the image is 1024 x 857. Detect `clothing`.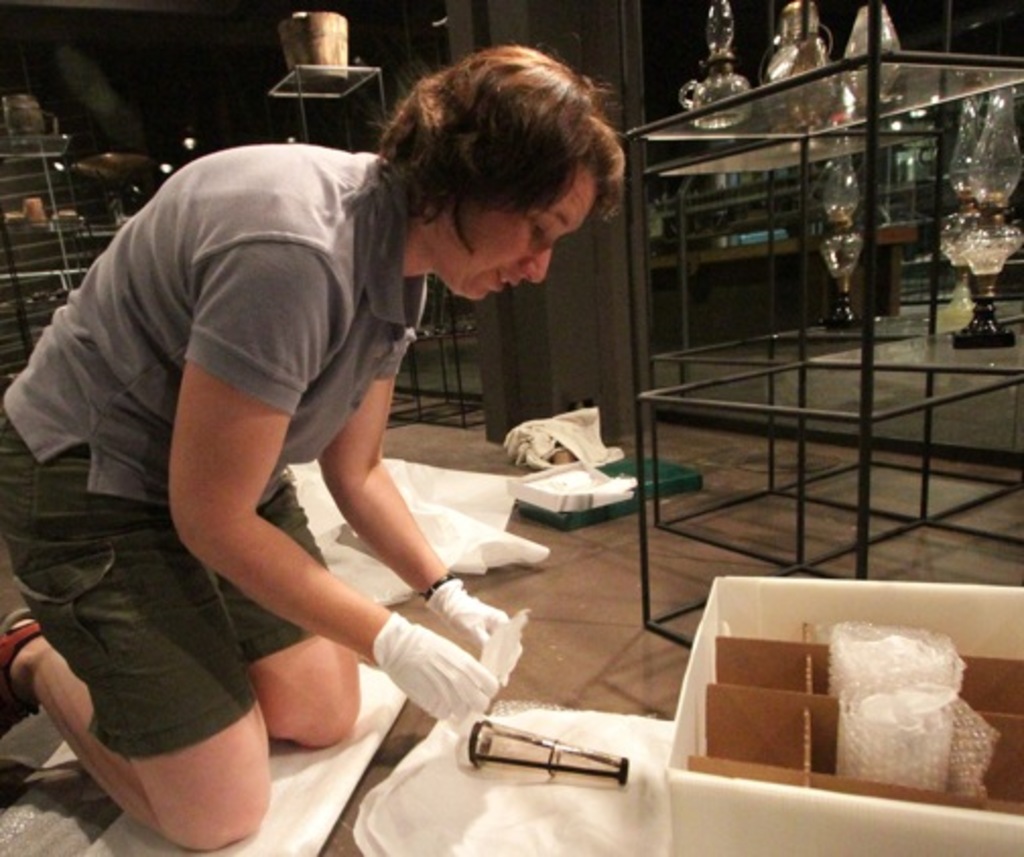
Detection: box=[0, 140, 433, 762].
